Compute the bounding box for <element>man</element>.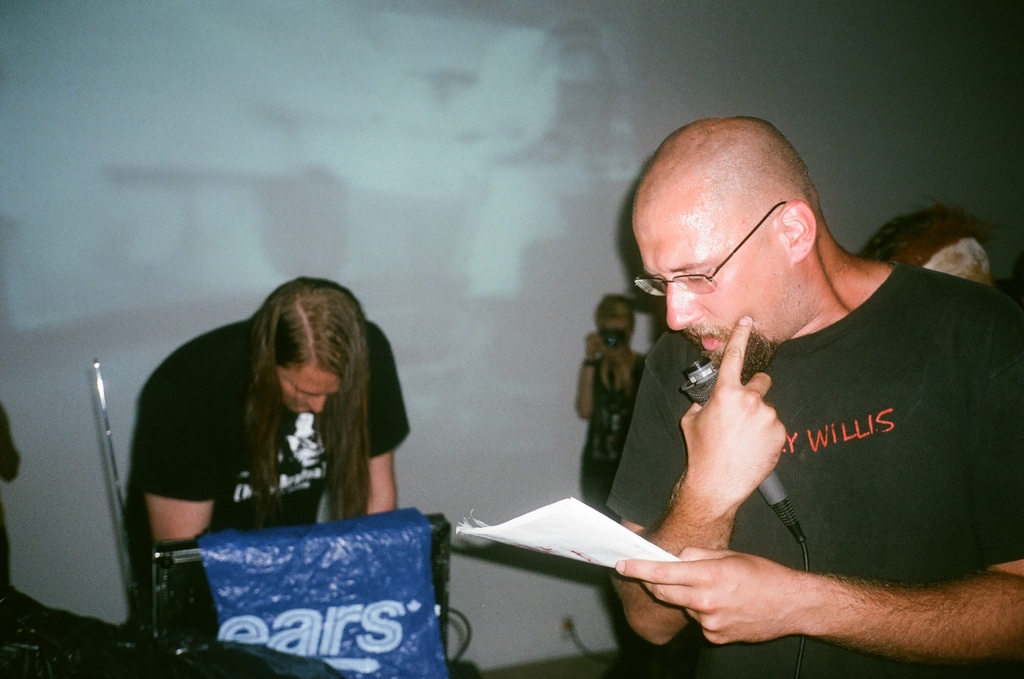
detection(122, 276, 412, 649).
